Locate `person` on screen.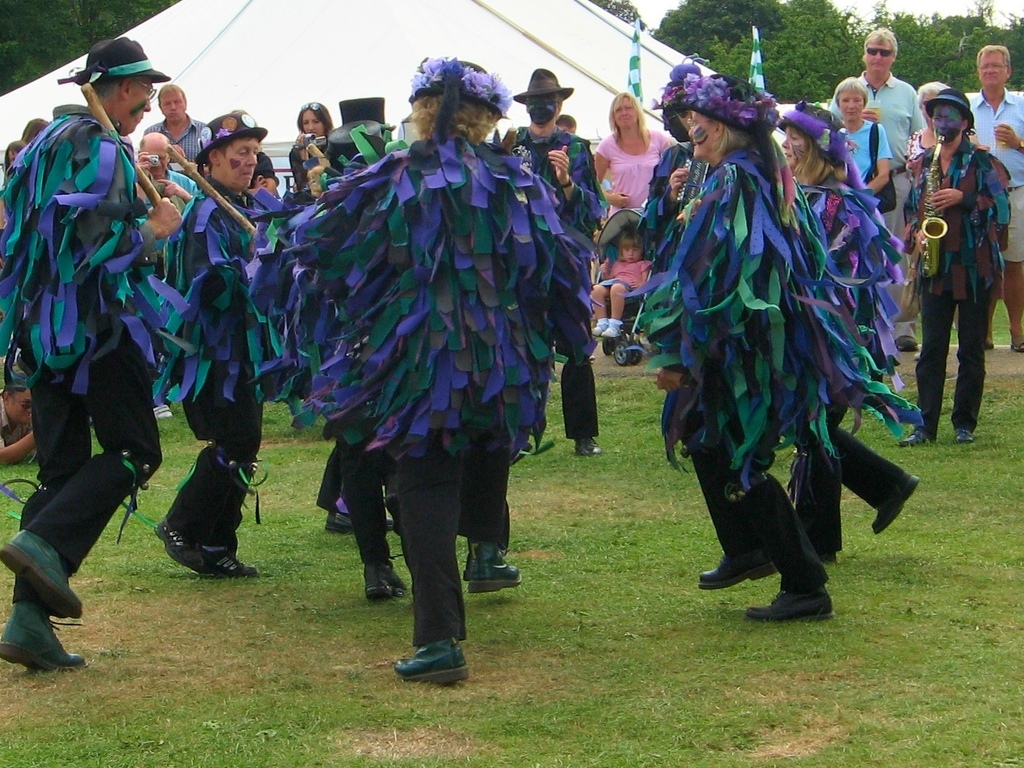
On screen at (x1=271, y1=59, x2=595, y2=674).
